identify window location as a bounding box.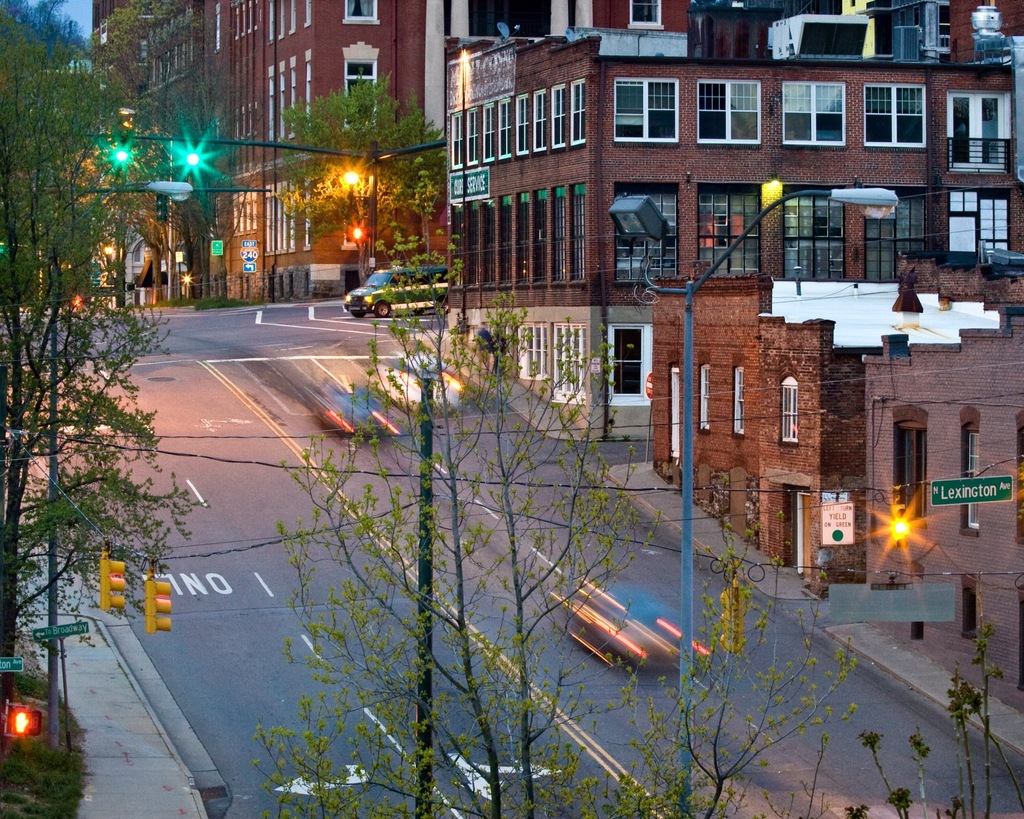
[172, 47, 175, 77].
